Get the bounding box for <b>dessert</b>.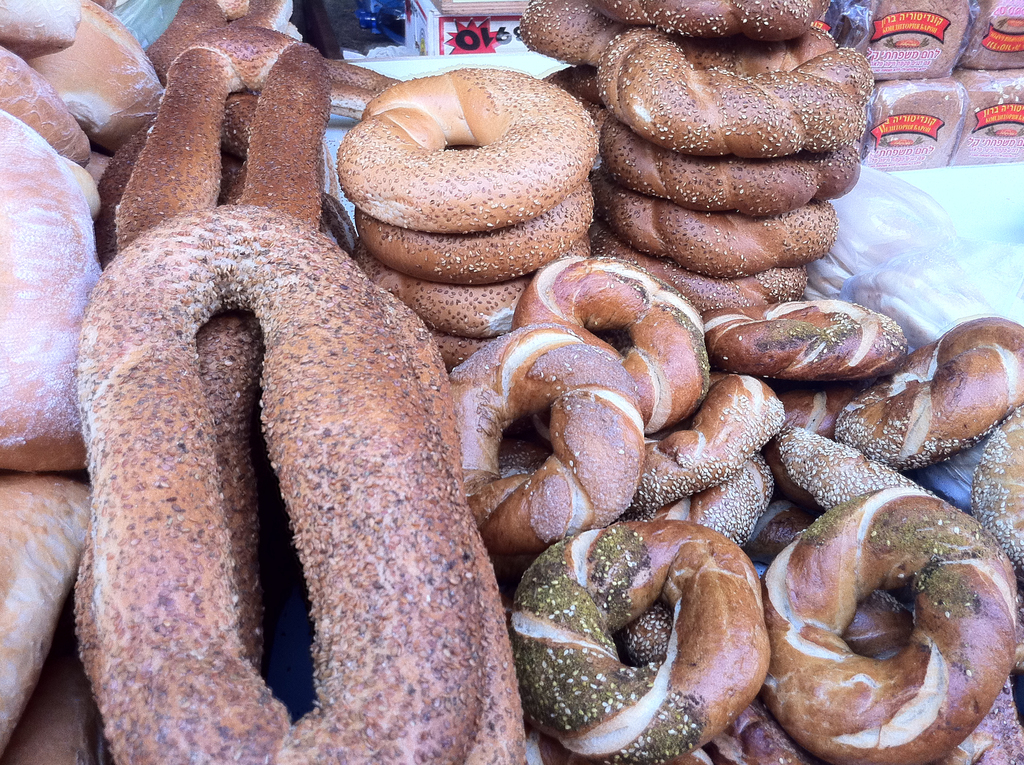
[779,505,1003,764].
